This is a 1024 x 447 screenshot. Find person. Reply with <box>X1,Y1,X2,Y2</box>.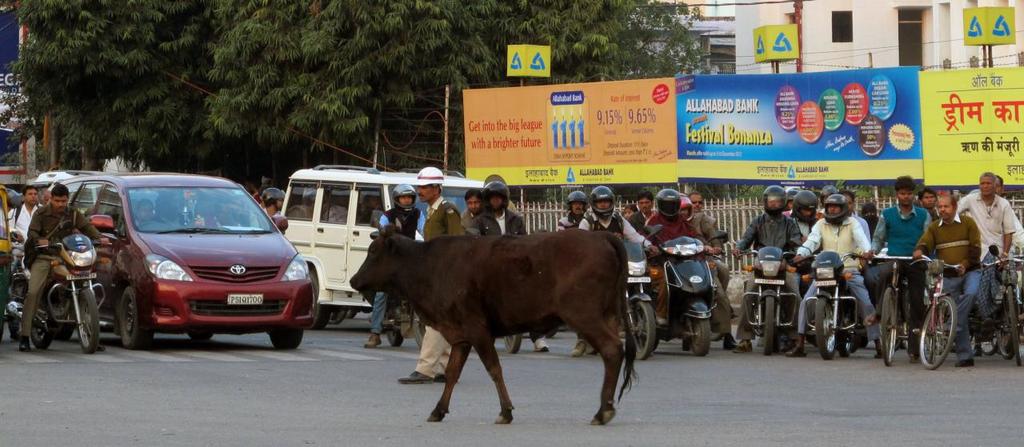
<box>957,171,1015,314</box>.
